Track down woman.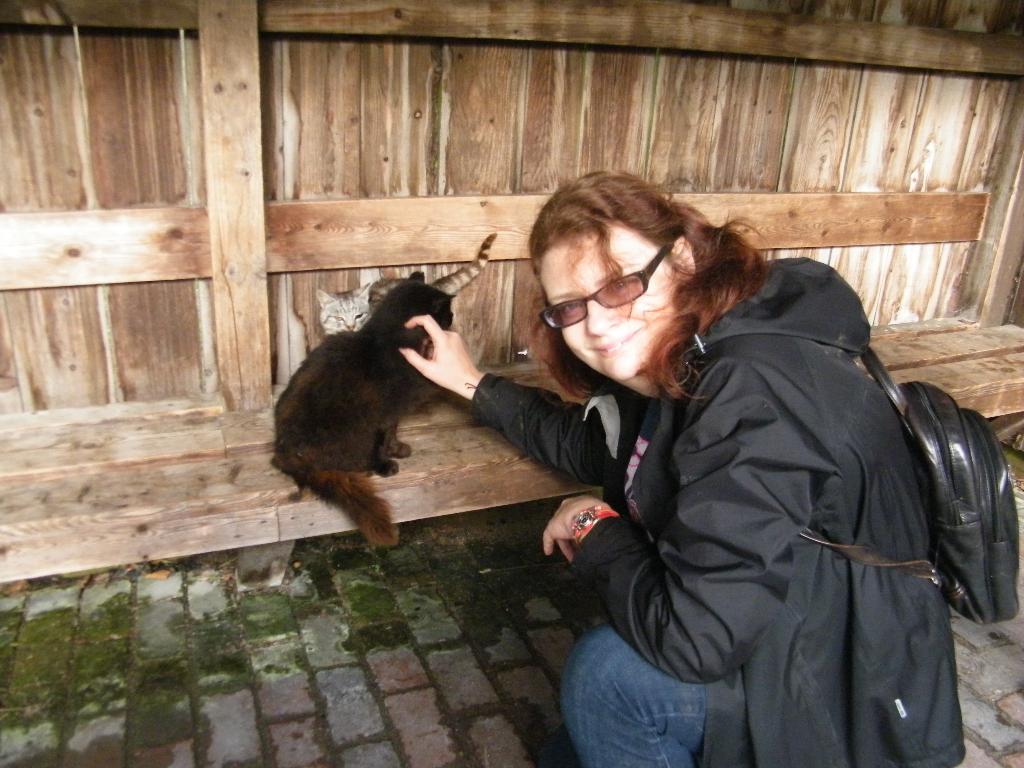
Tracked to box=[444, 152, 978, 765].
